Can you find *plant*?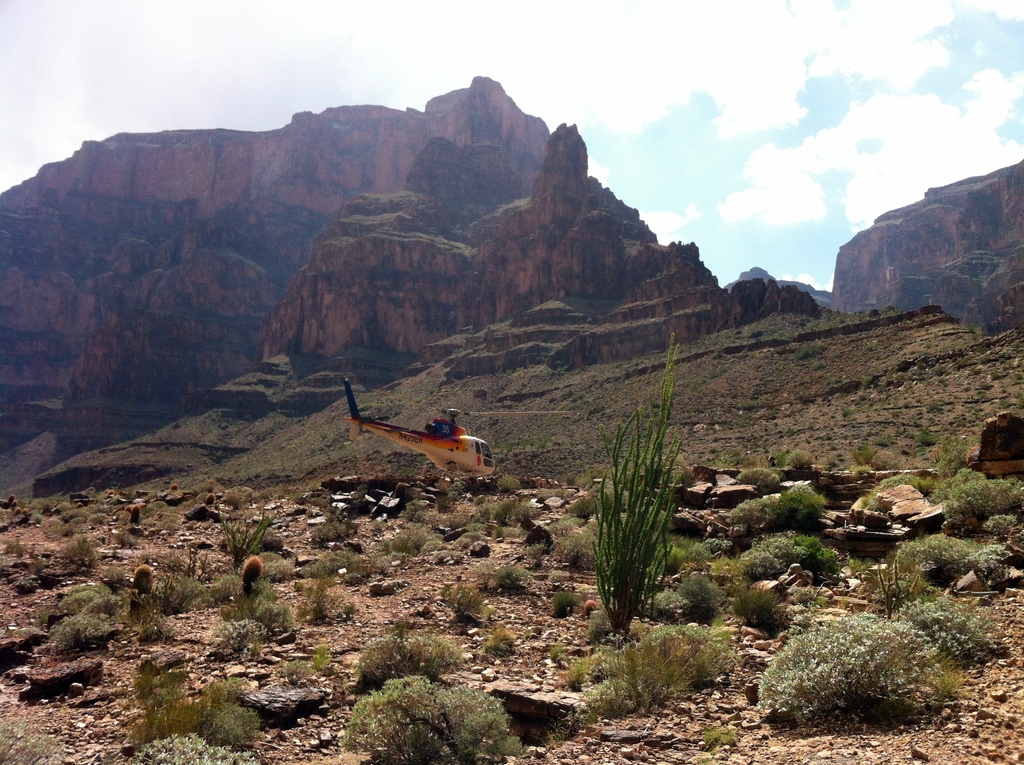
Yes, bounding box: left=660, top=572, right=730, bottom=629.
